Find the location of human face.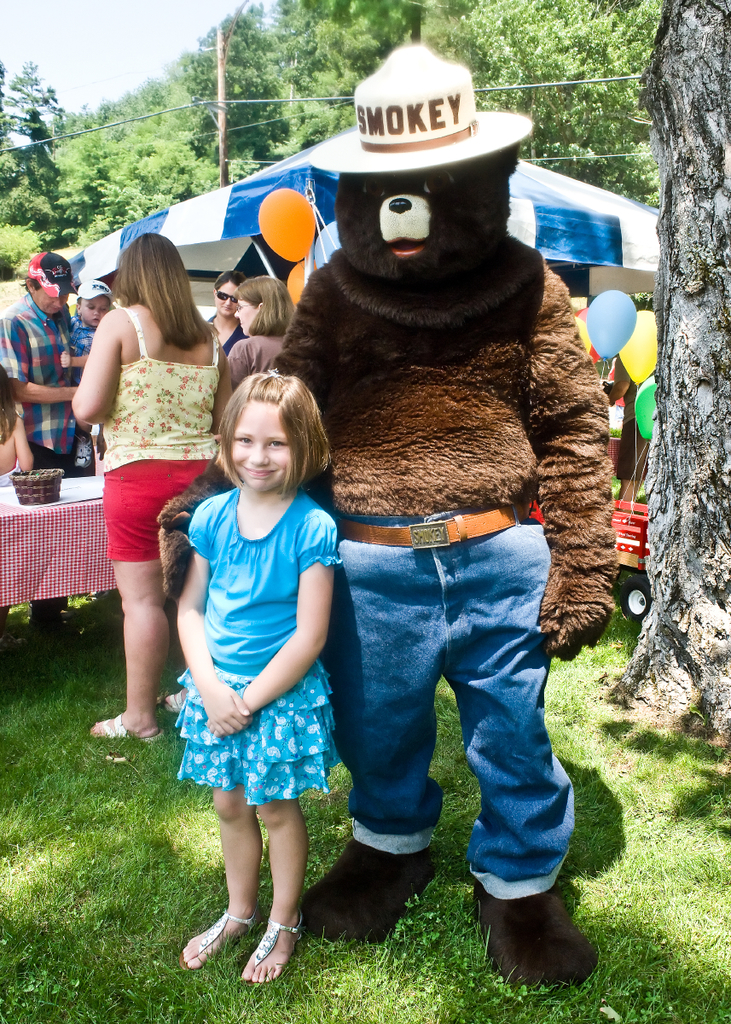
Location: box(218, 282, 237, 317).
